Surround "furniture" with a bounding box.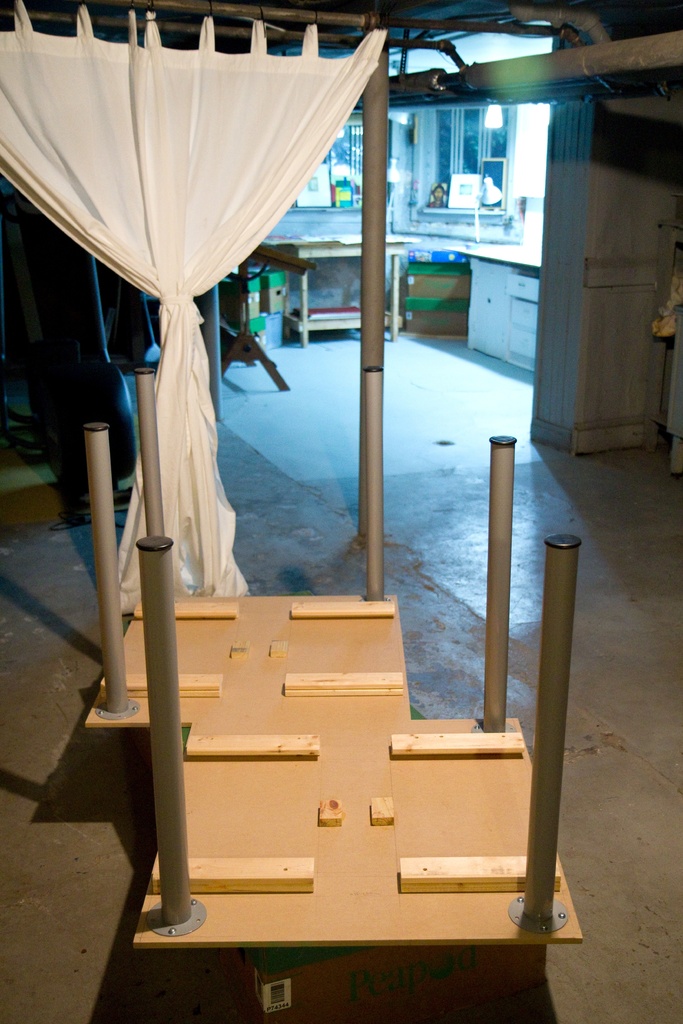
[x1=221, y1=247, x2=319, y2=392].
